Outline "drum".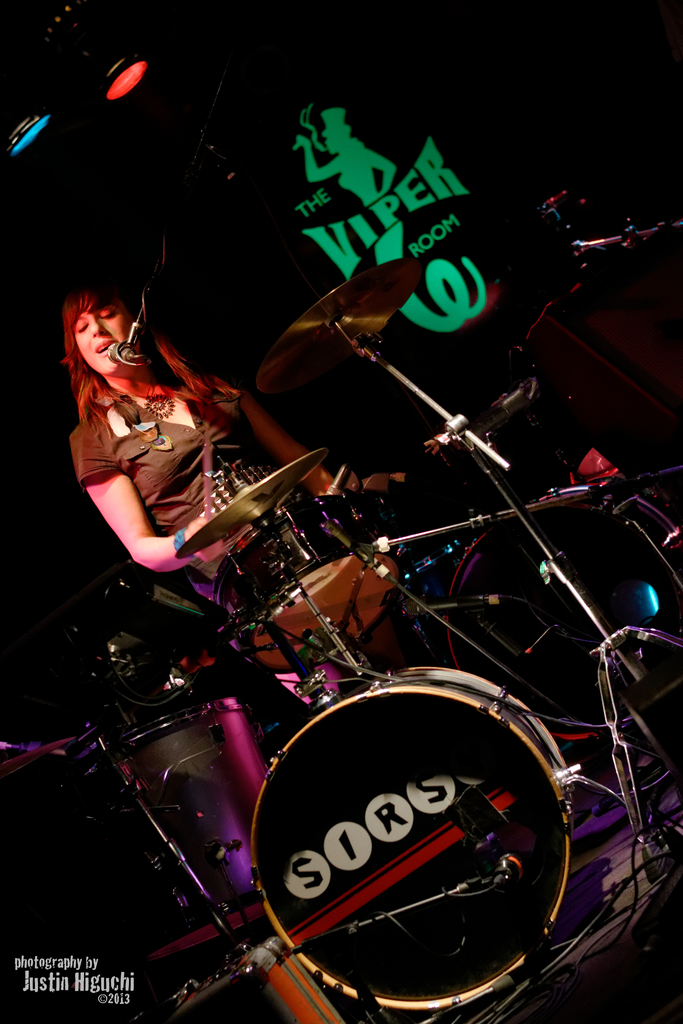
Outline: [left=248, top=667, right=582, bottom=1008].
